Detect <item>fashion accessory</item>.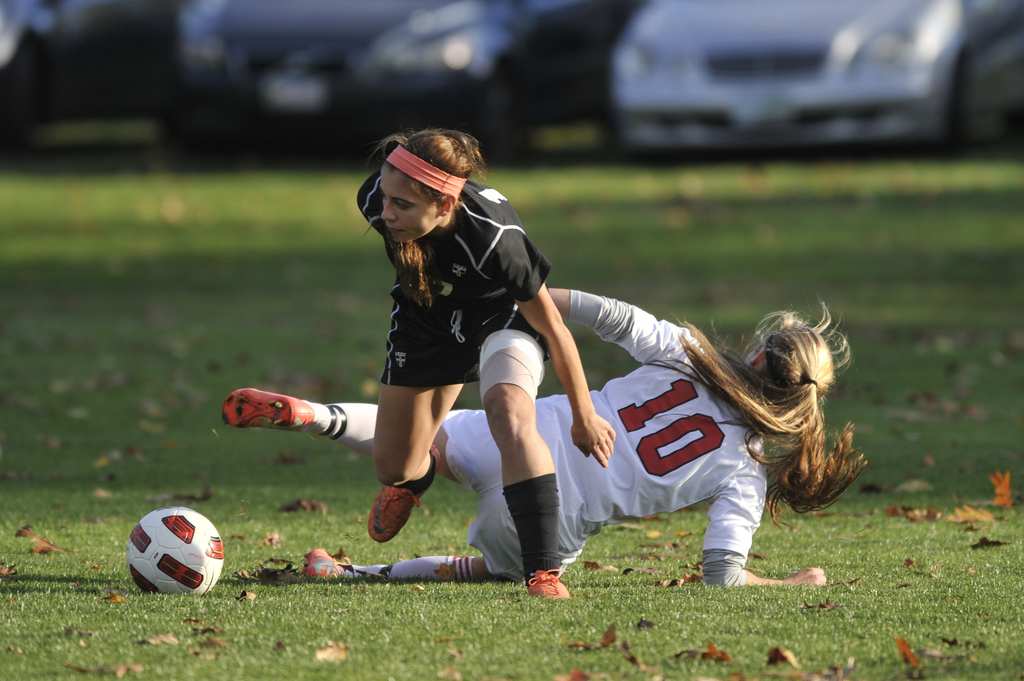
Detected at rect(304, 544, 359, 580).
